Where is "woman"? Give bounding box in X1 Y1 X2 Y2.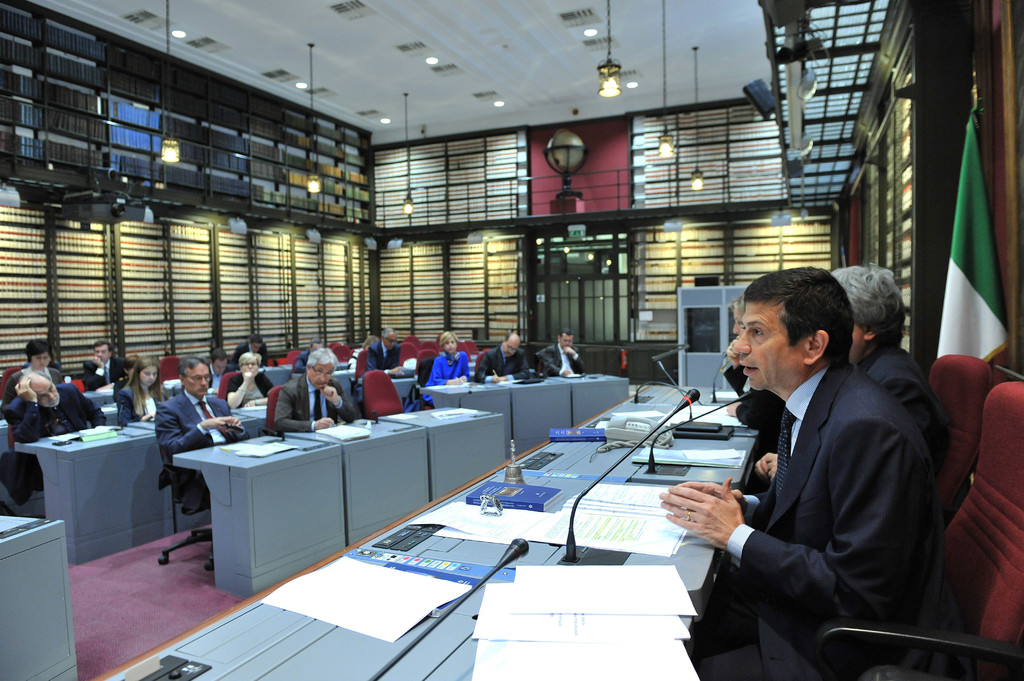
424 332 476 409.
